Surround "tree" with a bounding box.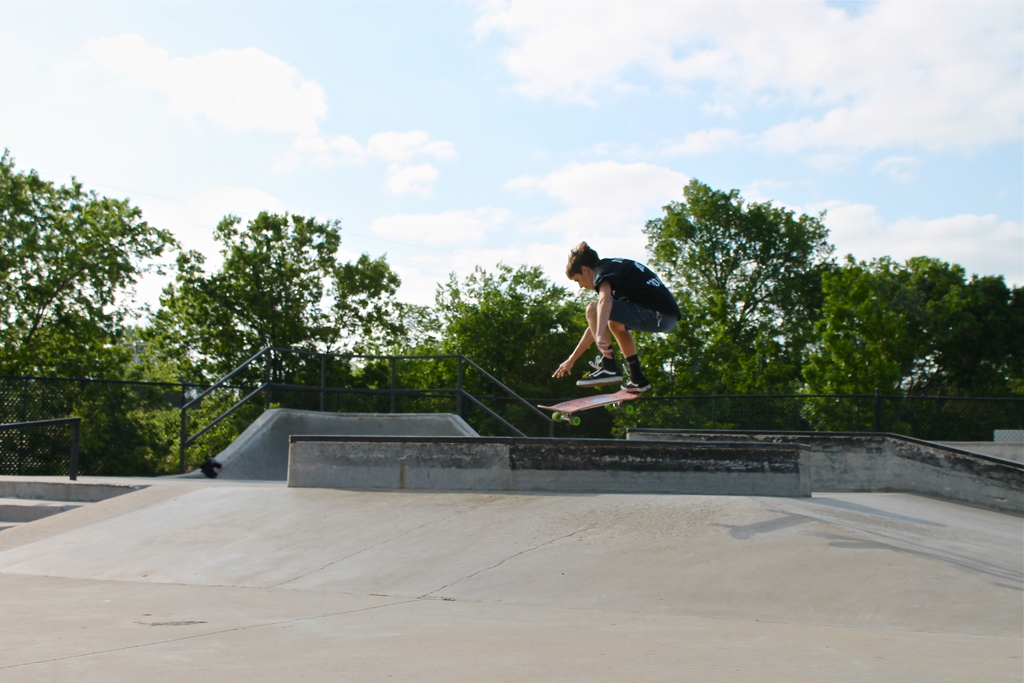
bbox(125, 210, 450, 475).
